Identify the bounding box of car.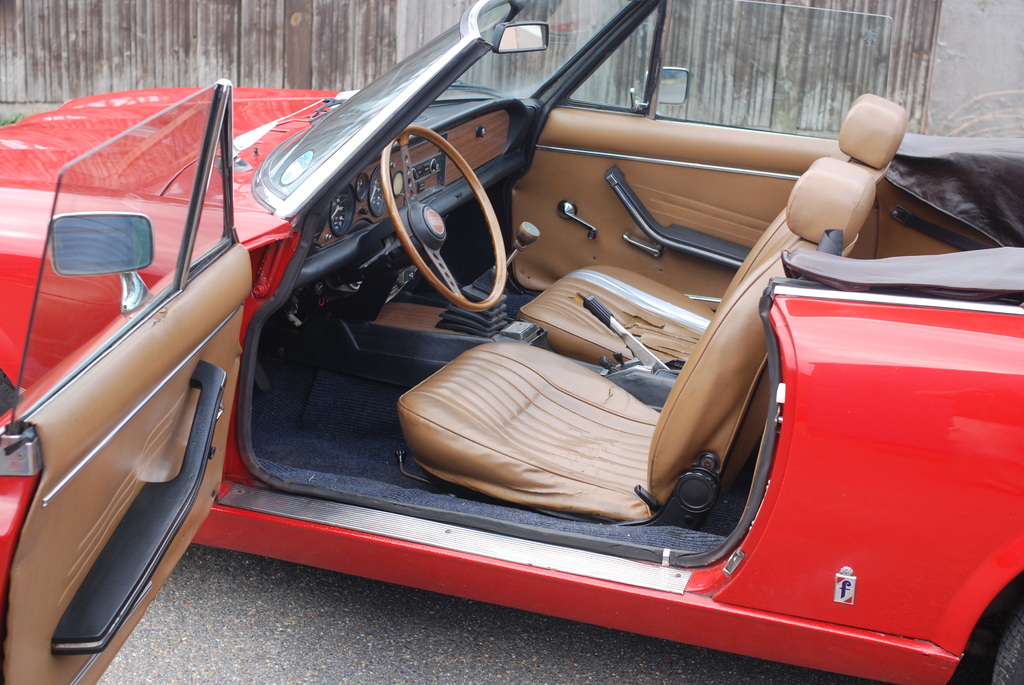
box=[51, 45, 987, 684].
